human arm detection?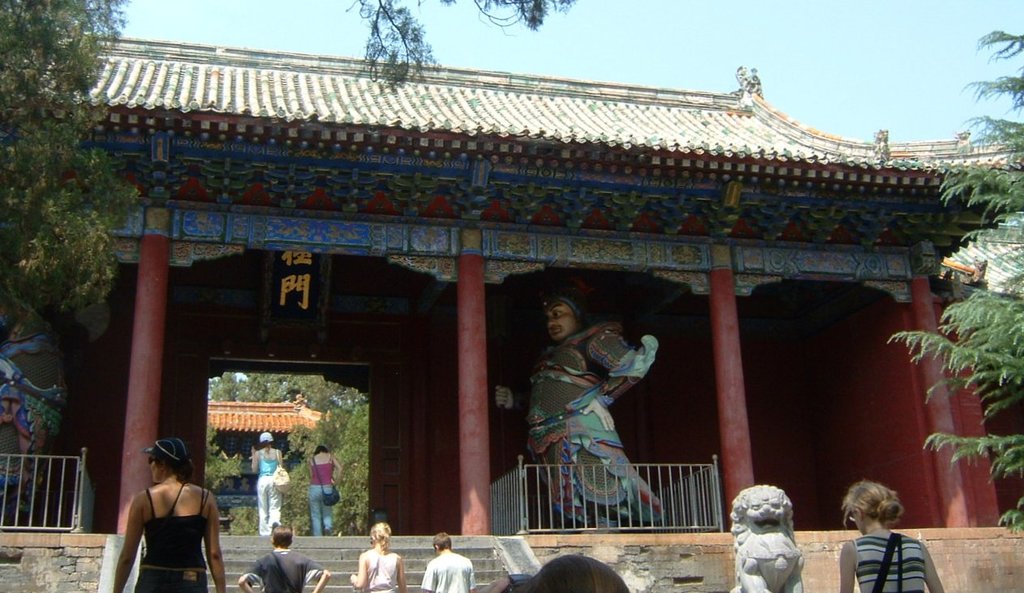
(417, 569, 444, 592)
